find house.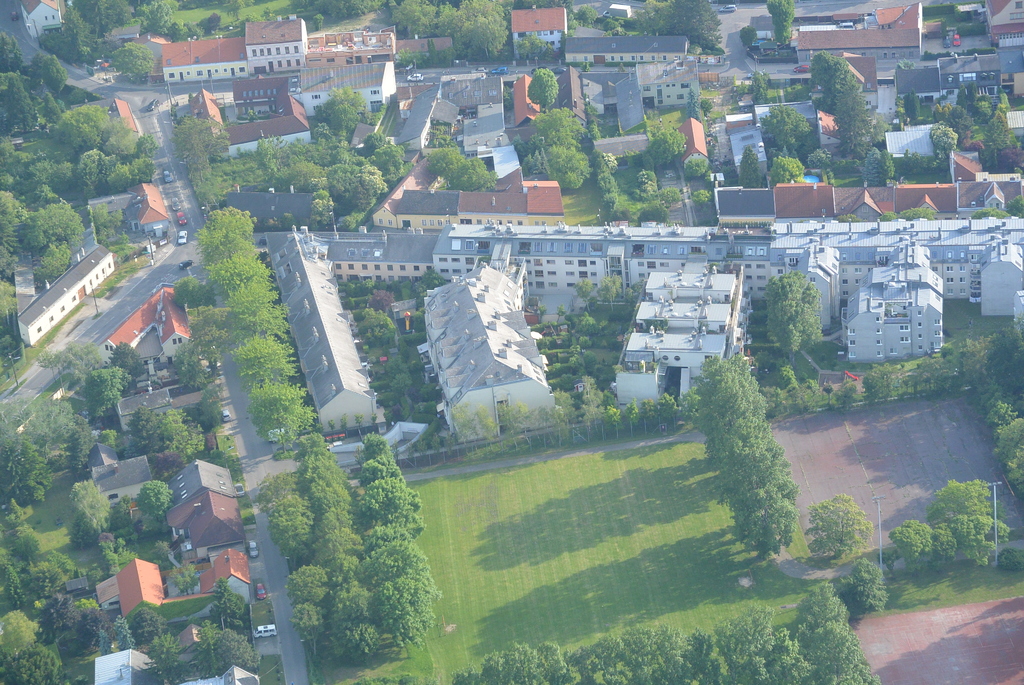
[304, 65, 392, 123].
